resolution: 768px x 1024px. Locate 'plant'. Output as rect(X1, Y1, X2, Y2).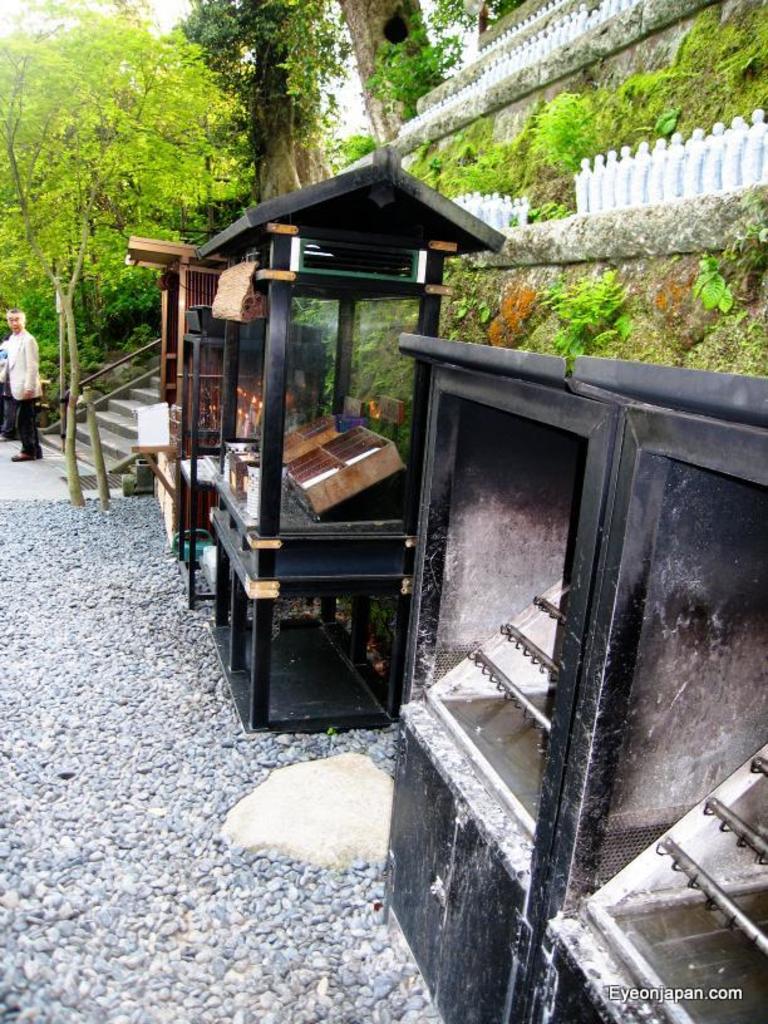
rect(504, 174, 579, 225).
